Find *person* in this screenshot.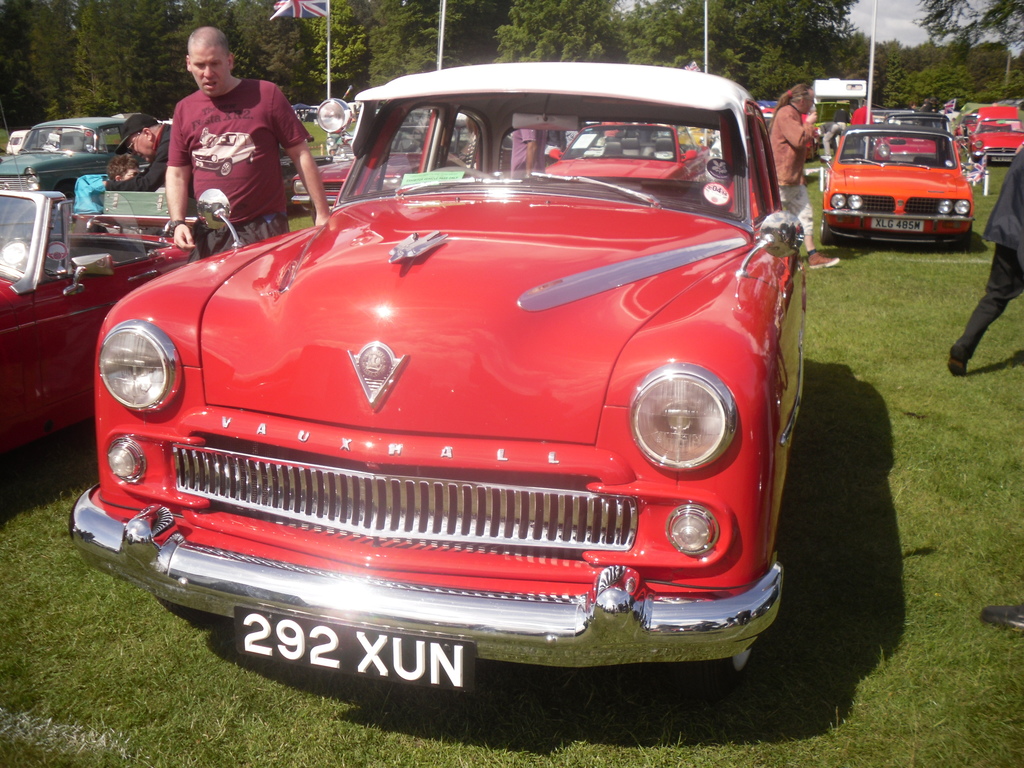
The bounding box for *person* is {"x1": 602, "y1": 119, "x2": 630, "y2": 139}.
